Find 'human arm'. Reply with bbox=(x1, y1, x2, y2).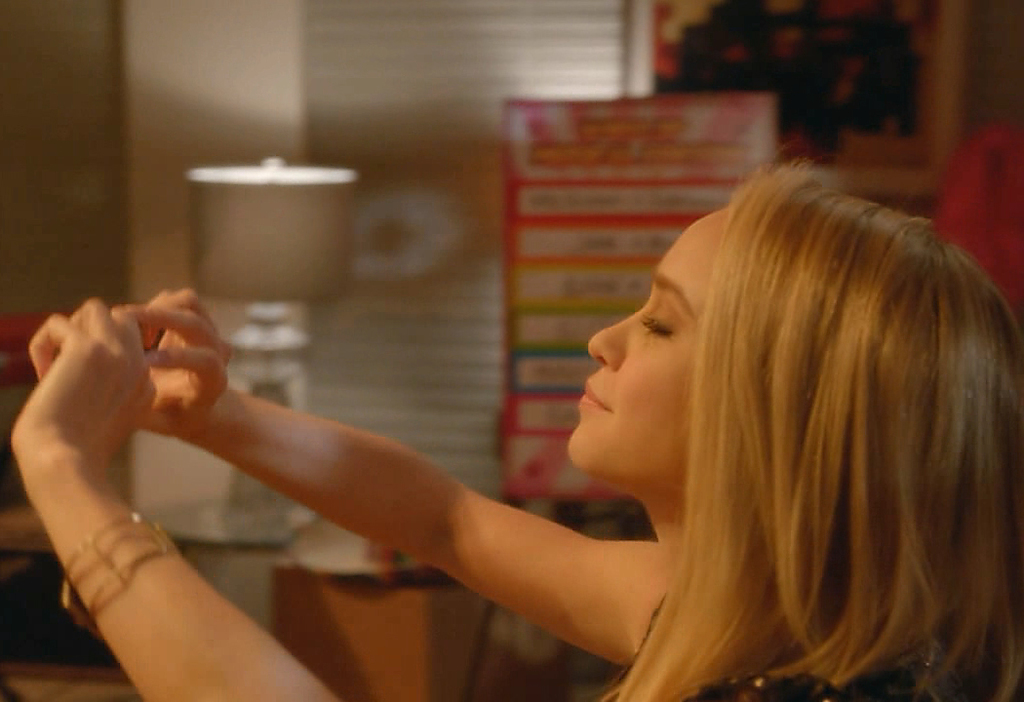
bbox=(111, 283, 660, 675).
